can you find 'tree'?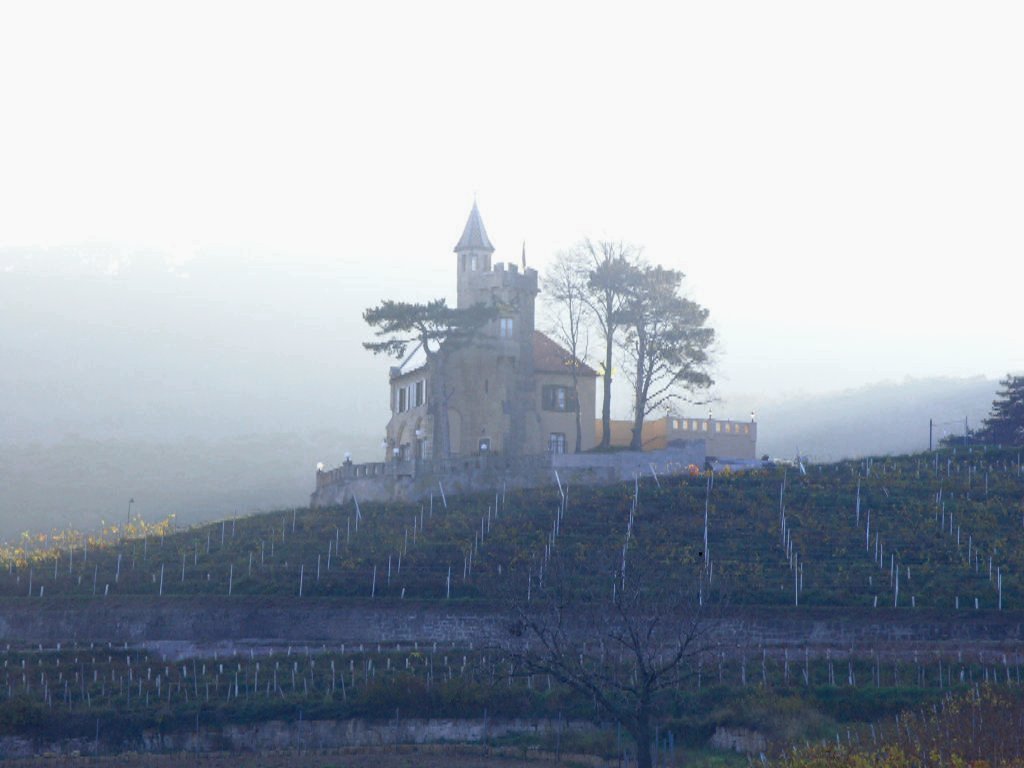
Yes, bounding box: l=471, t=534, r=757, b=766.
